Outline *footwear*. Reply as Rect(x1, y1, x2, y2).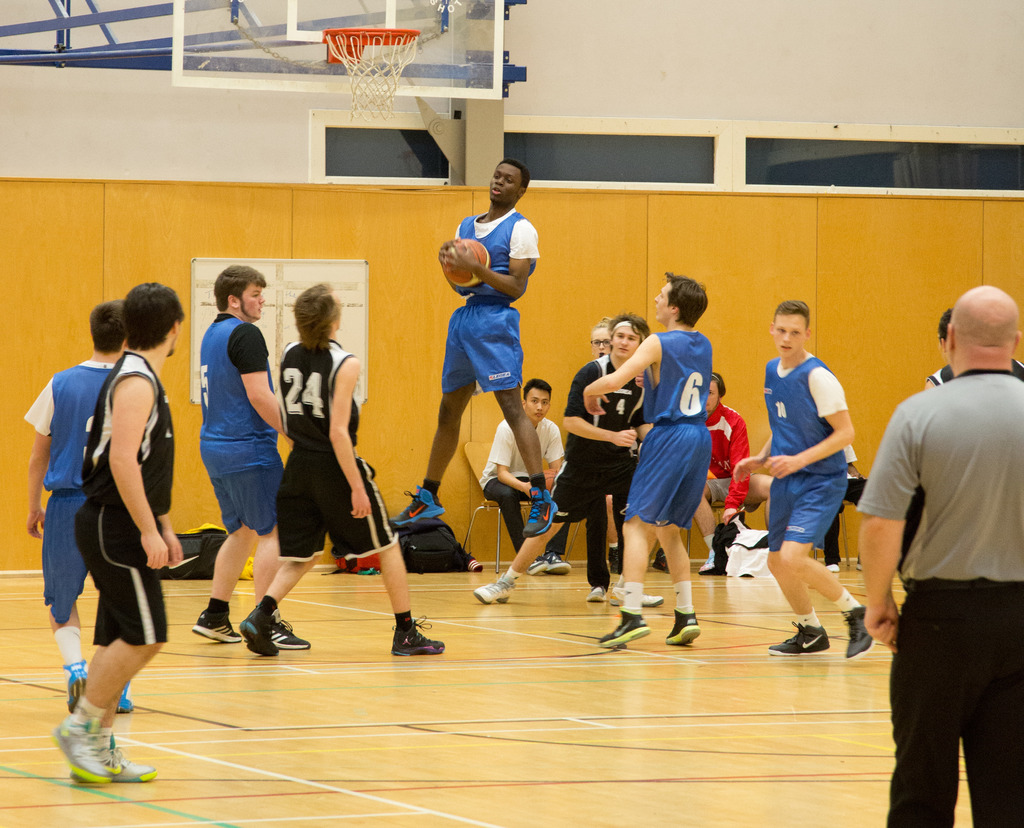
Rect(196, 596, 244, 641).
